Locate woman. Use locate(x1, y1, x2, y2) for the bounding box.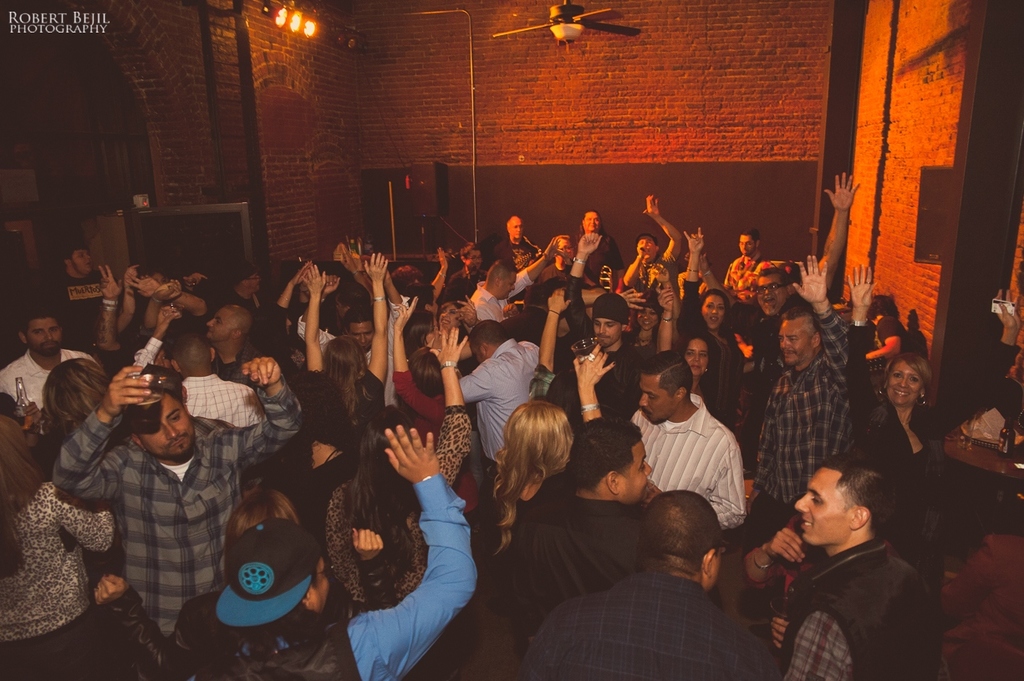
locate(40, 353, 126, 618).
